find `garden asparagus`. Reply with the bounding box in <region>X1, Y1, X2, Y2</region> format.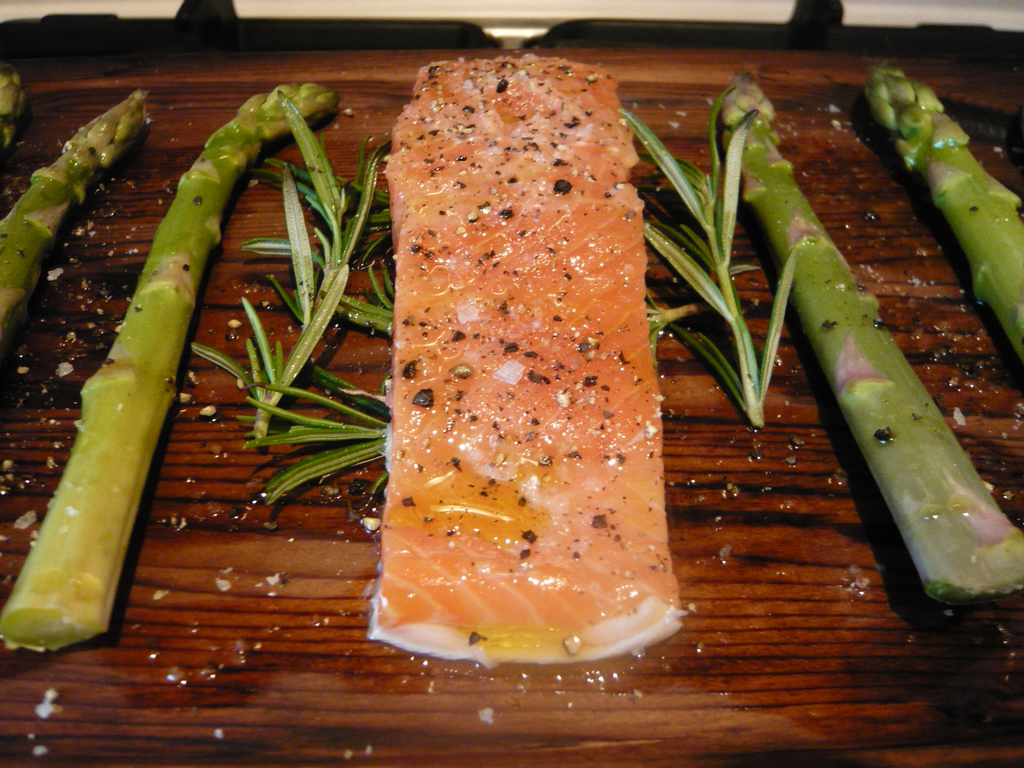
<region>26, 84, 329, 626</region>.
